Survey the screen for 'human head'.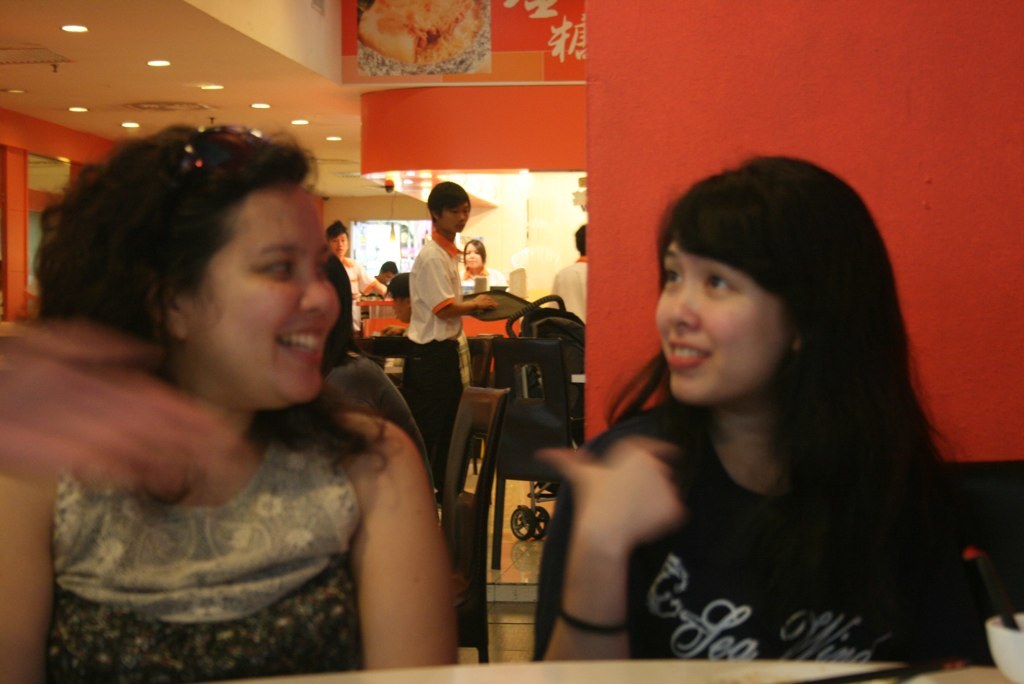
Survey found: bbox=(649, 162, 873, 418).
